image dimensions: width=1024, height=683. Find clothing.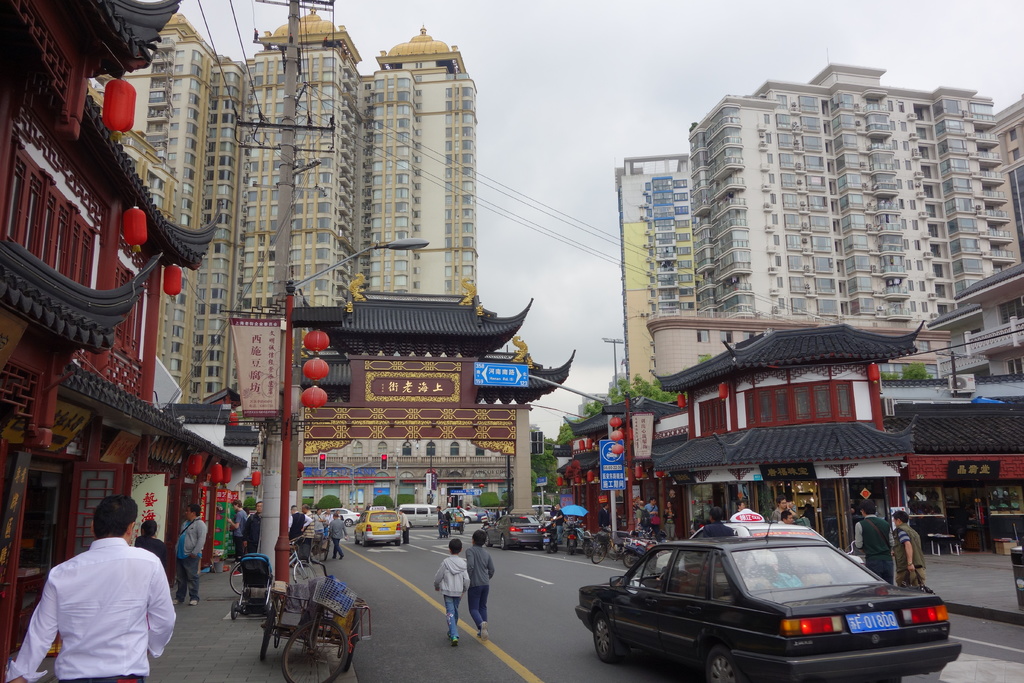
[x1=705, y1=520, x2=735, y2=538].
